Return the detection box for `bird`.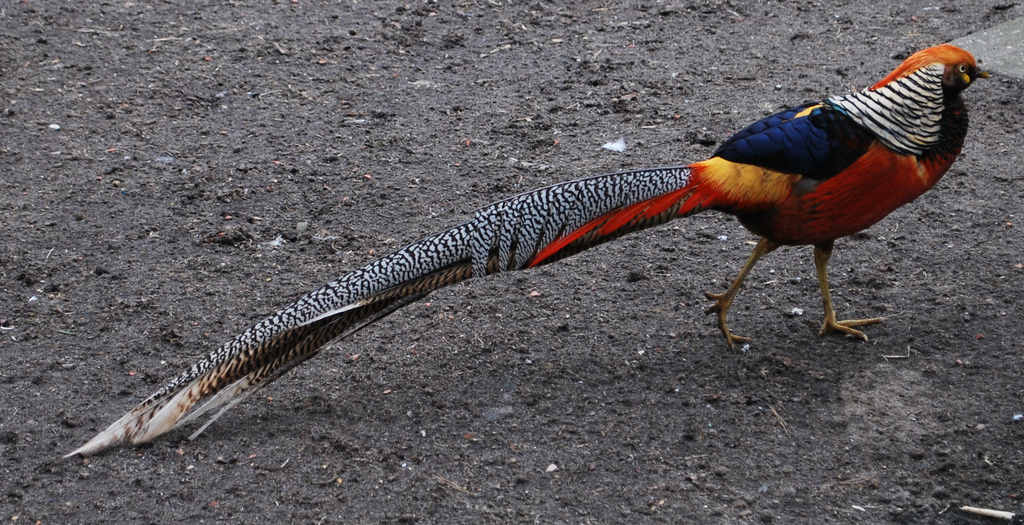
58,38,1000,479.
